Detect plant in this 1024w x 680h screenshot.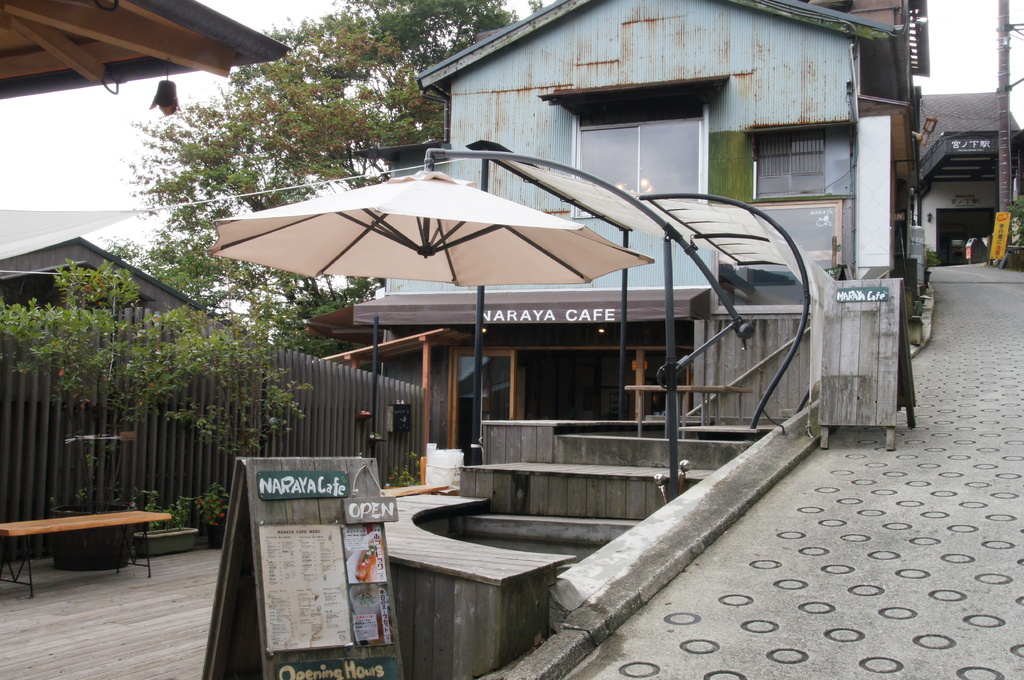
Detection: (146,486,194,535).
